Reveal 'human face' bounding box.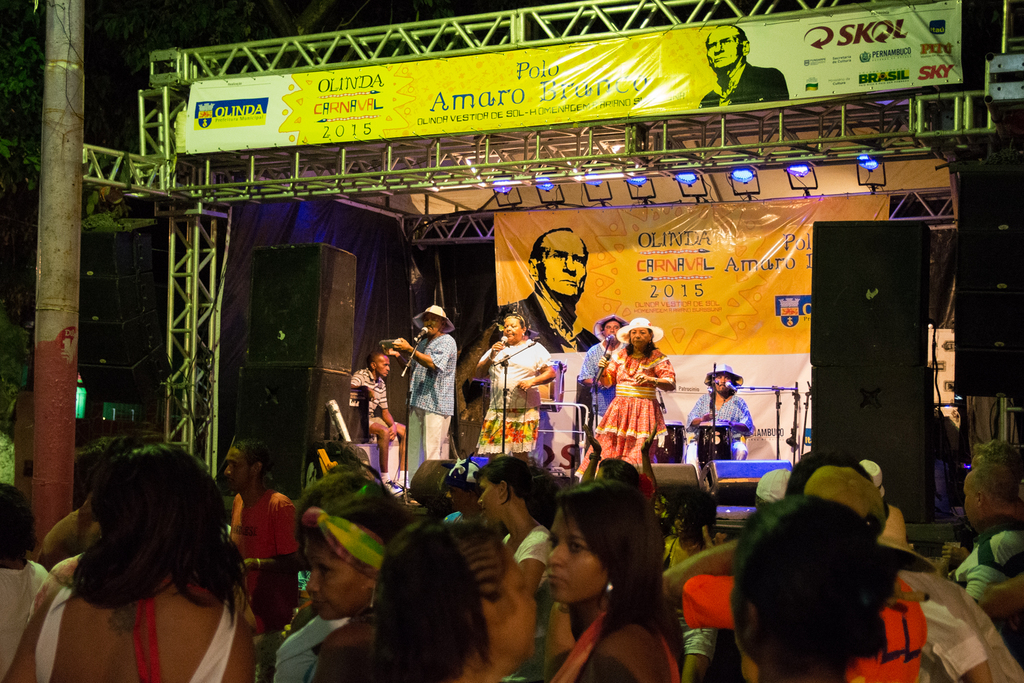
Revealed: 706/26/744/69.
